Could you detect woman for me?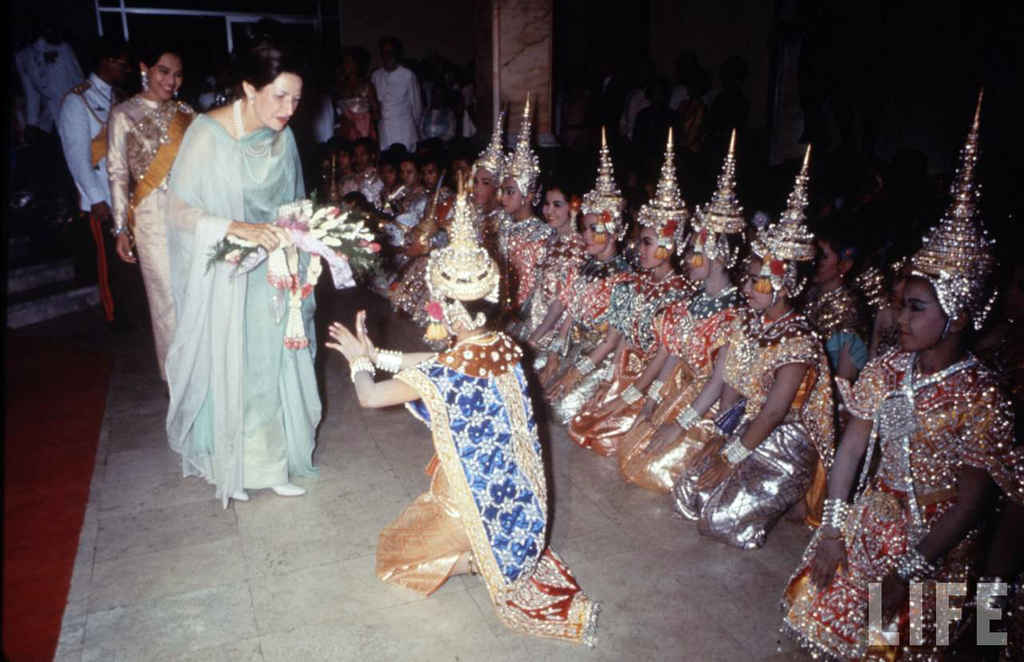
Detection result: (left=776, top=93, right=1023, bottom=661).
